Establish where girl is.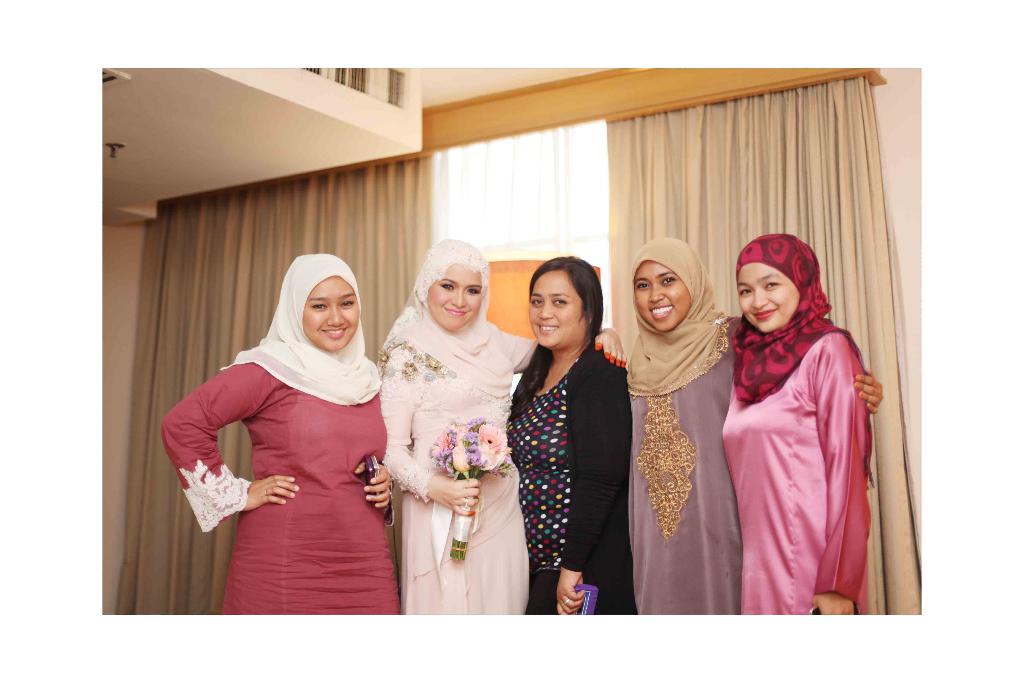
Established at 509:254:635:614.
